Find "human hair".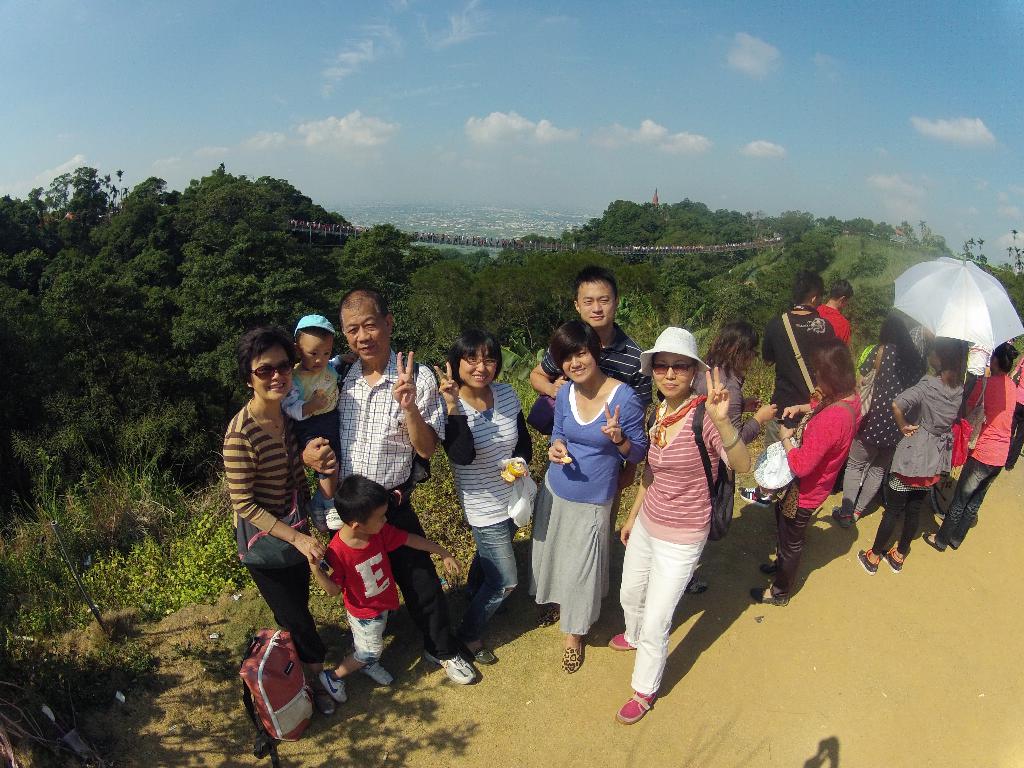
left=332, top=470, right=390, bottom=524.
